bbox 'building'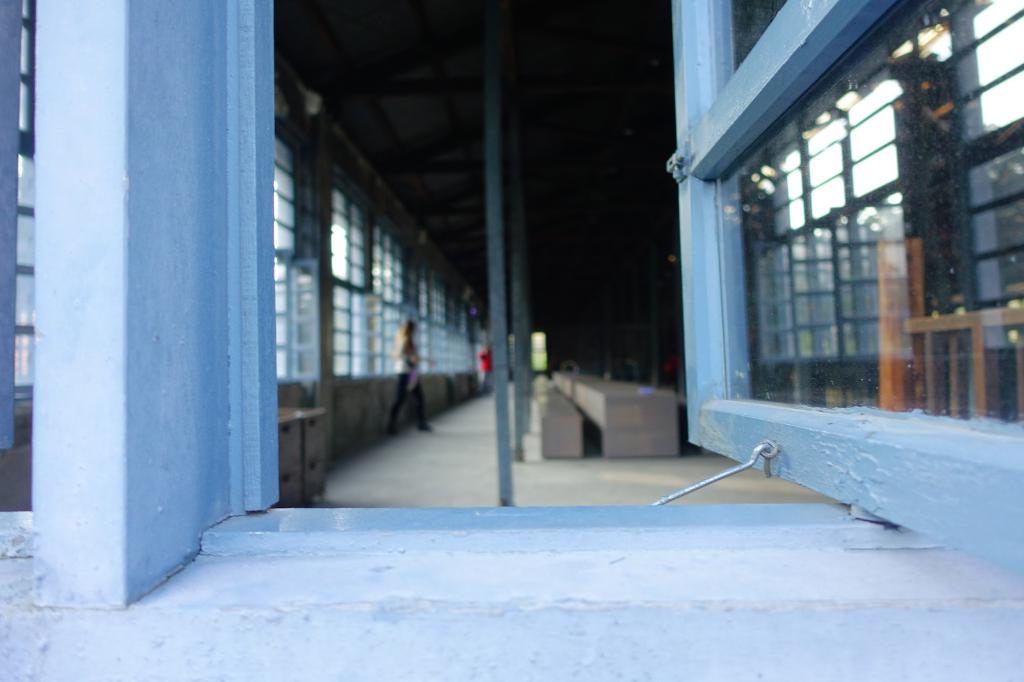
BBox(0, 0, 1023, 681)
